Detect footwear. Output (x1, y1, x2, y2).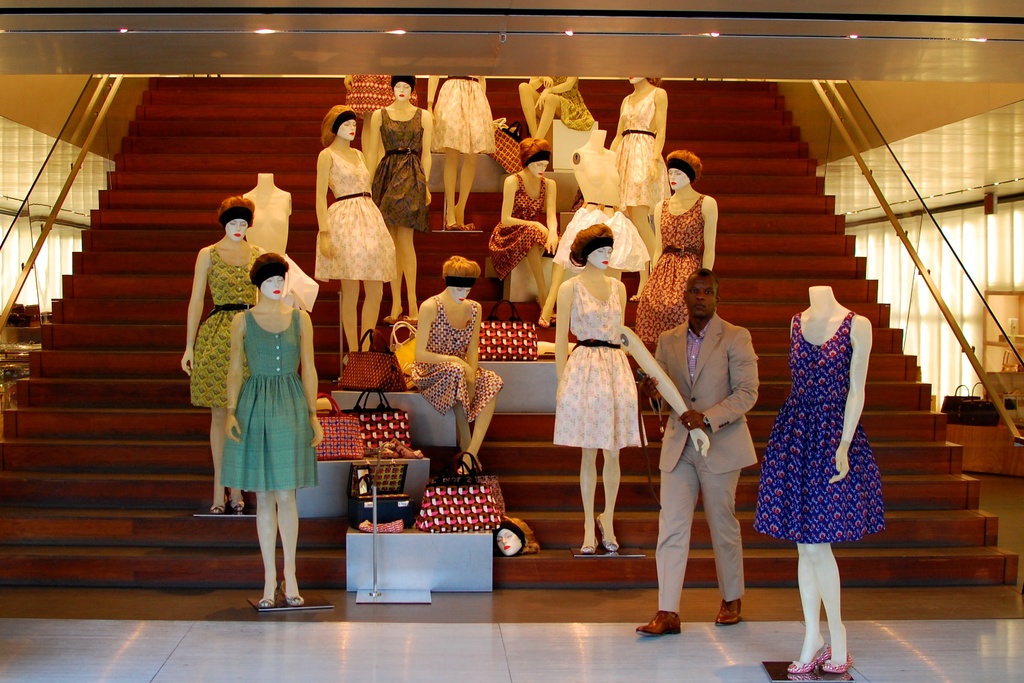
(719, 593, 740, 630).
